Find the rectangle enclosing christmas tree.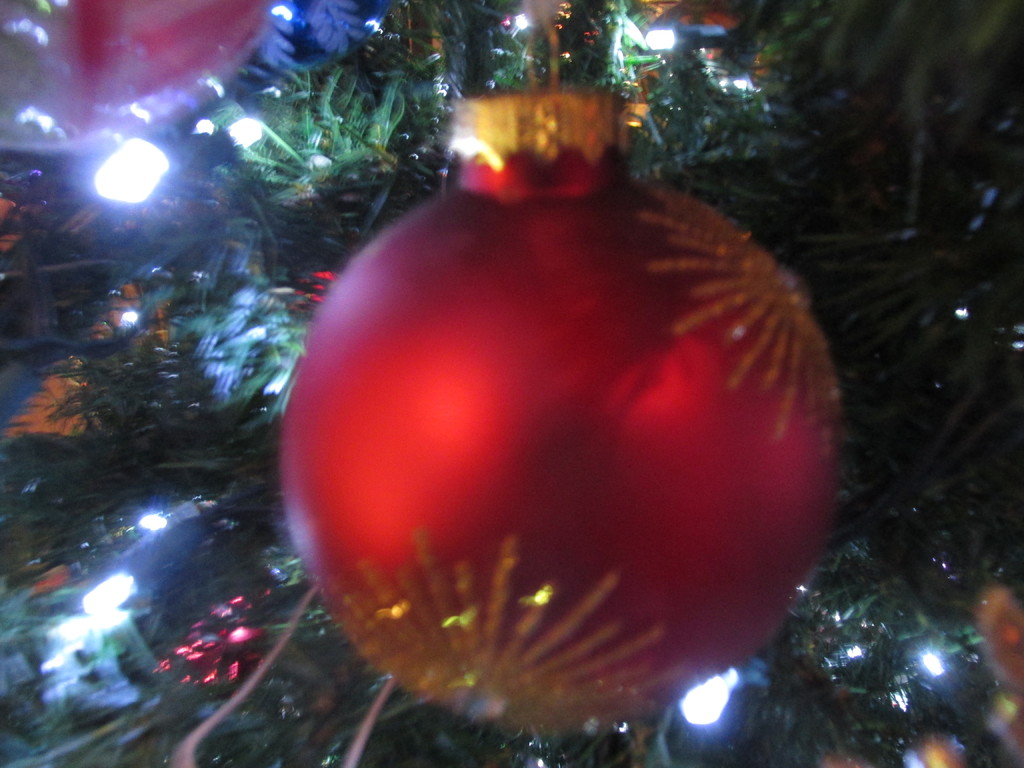
(x1=0, y1=0, x2=1023, y2=767).
